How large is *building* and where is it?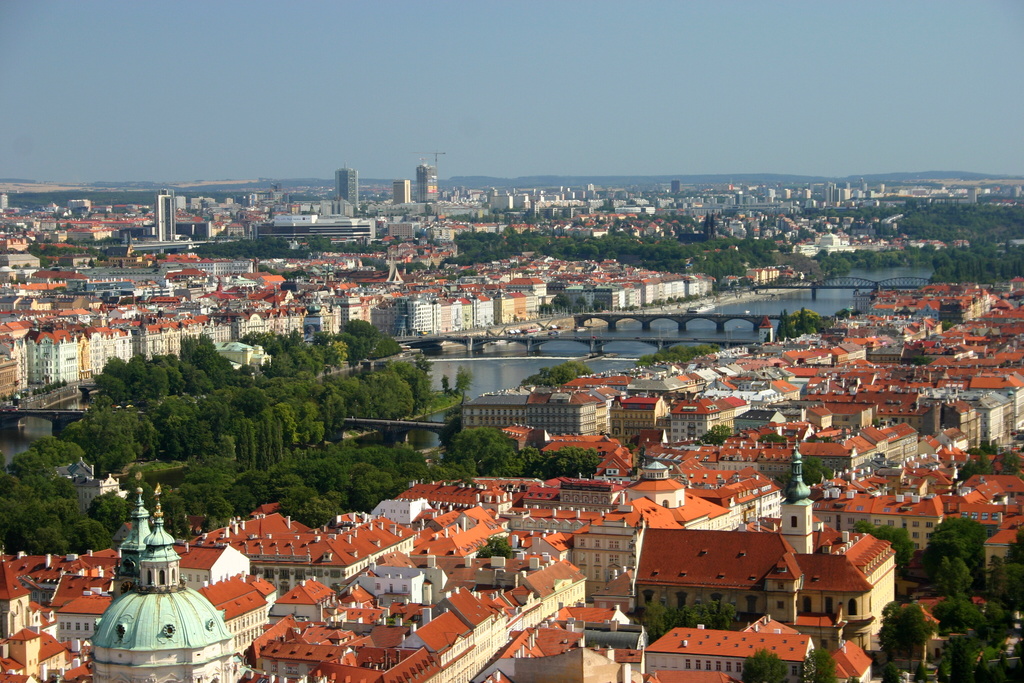
Bounding box: [29,457,129,513].
